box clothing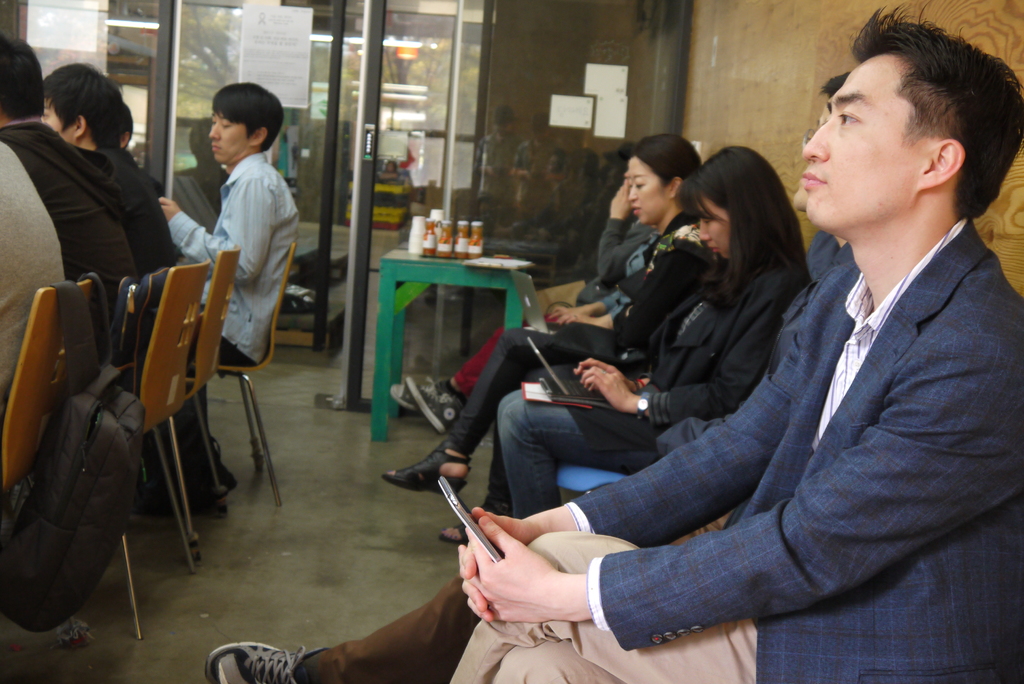
l=450, t=215, r=656, b=402
